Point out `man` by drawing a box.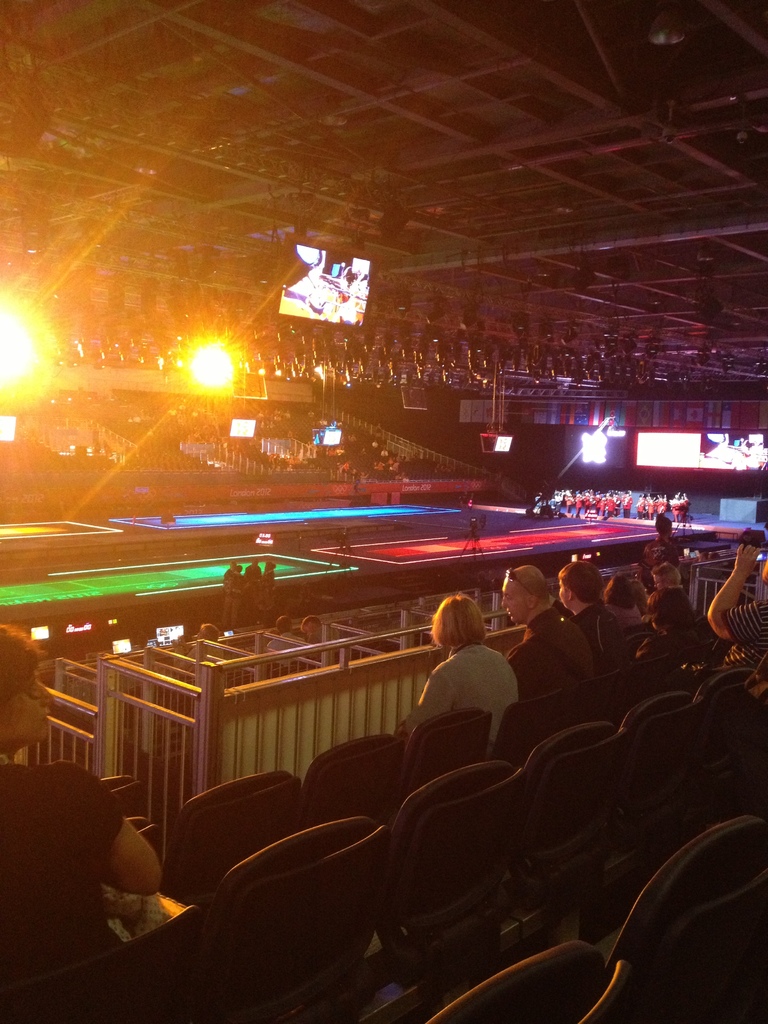
(x1=268, y1=614, x2=310, y2=668).
